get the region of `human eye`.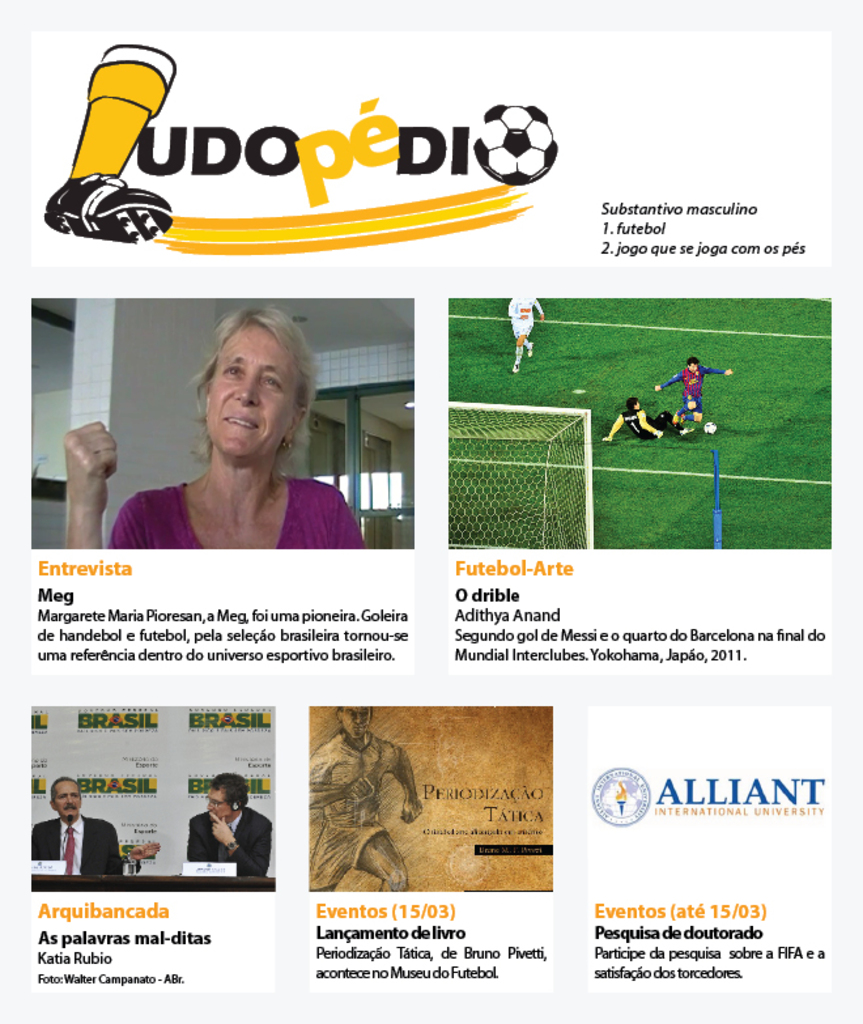
{"left": 258, "top": 373, "right": 289, "bottom": 391}.
